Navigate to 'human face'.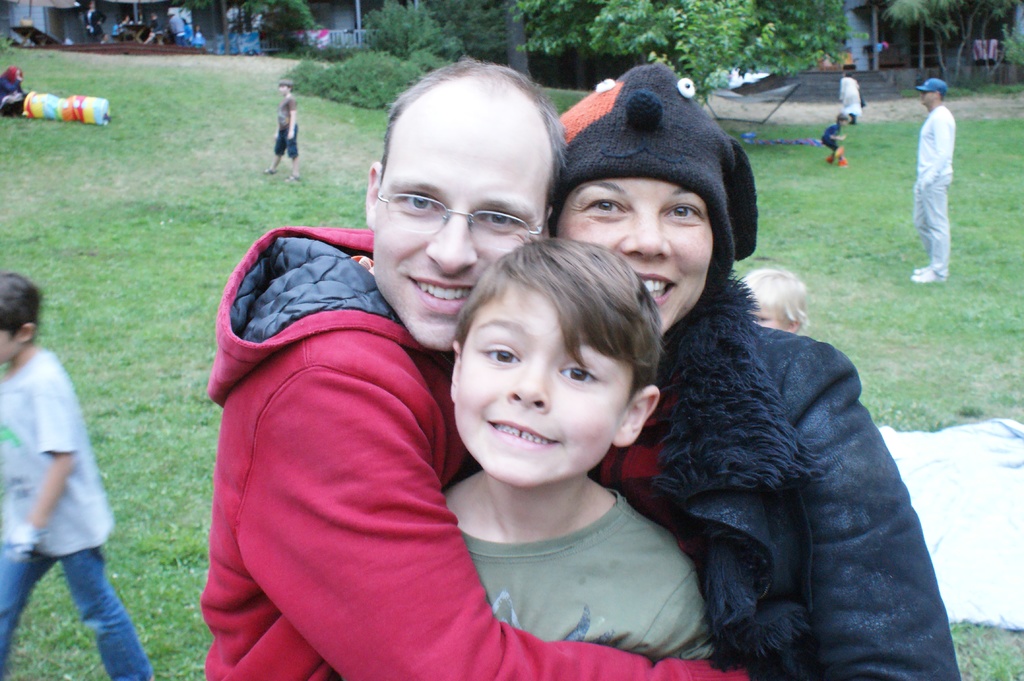
Navigation target: BBox(453, 282, 630, 486).
